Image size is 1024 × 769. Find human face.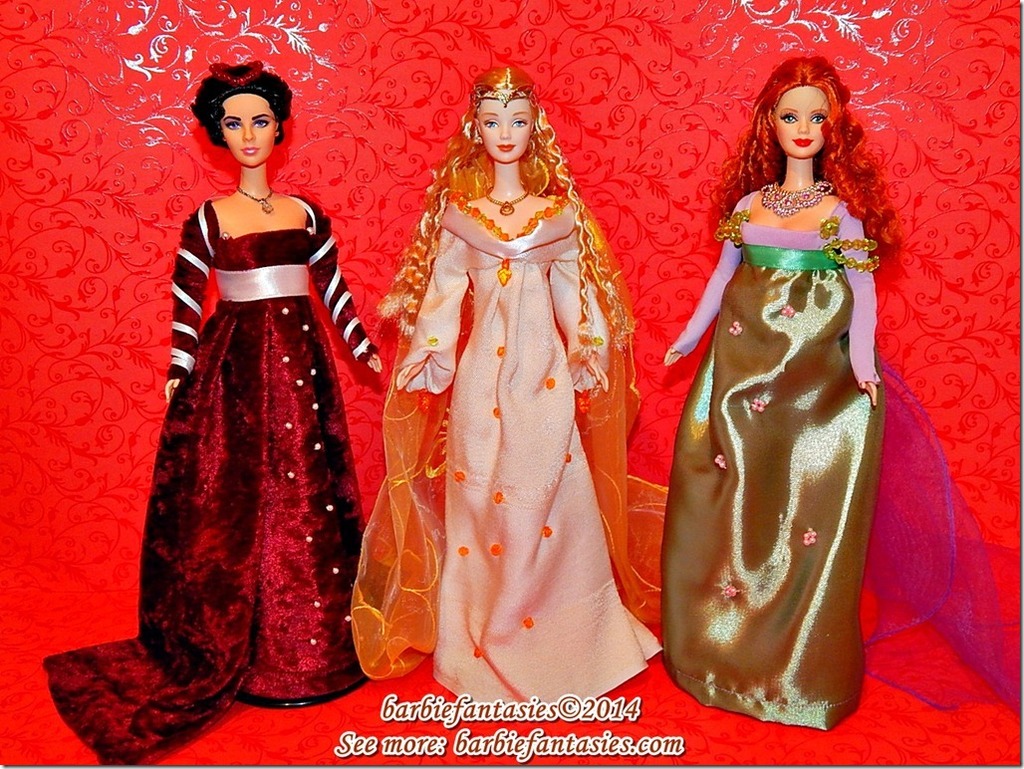
crop(774, 87, 830, 158).
